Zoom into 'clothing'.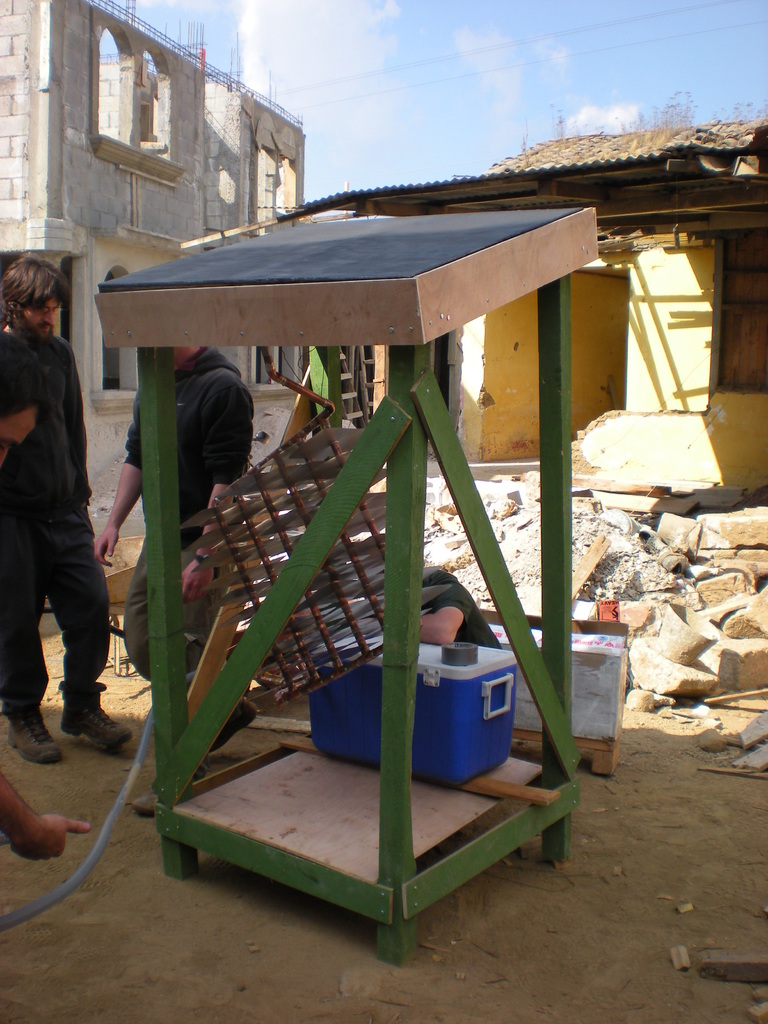
Zoom target: bbox=(422, 573, 504, 650).
